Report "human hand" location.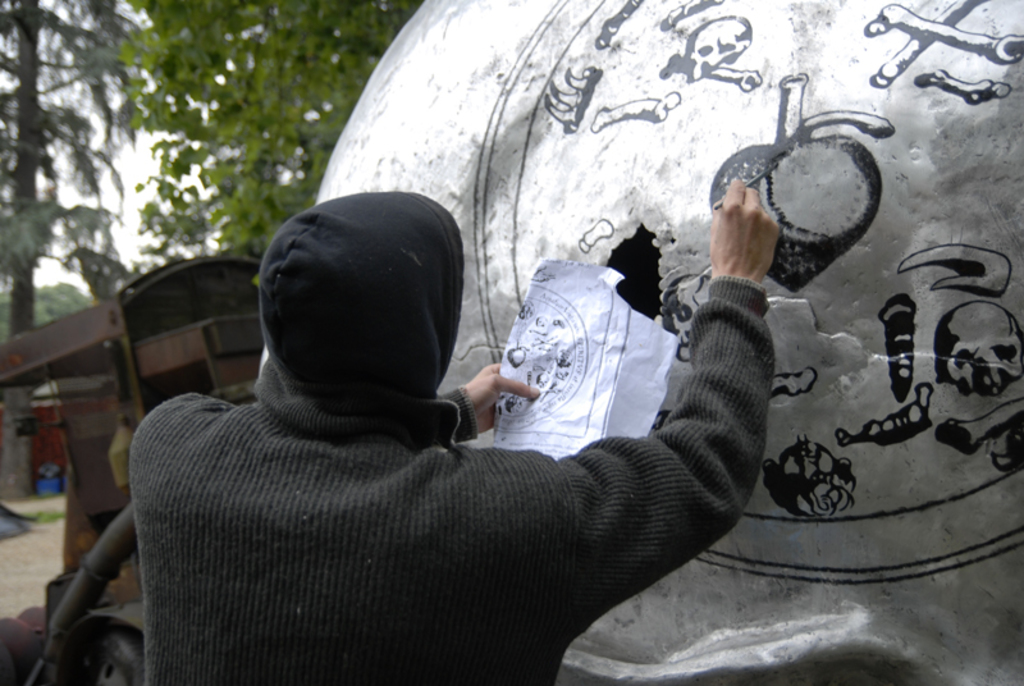
Report: bbox(462, 362, 540, 434).
